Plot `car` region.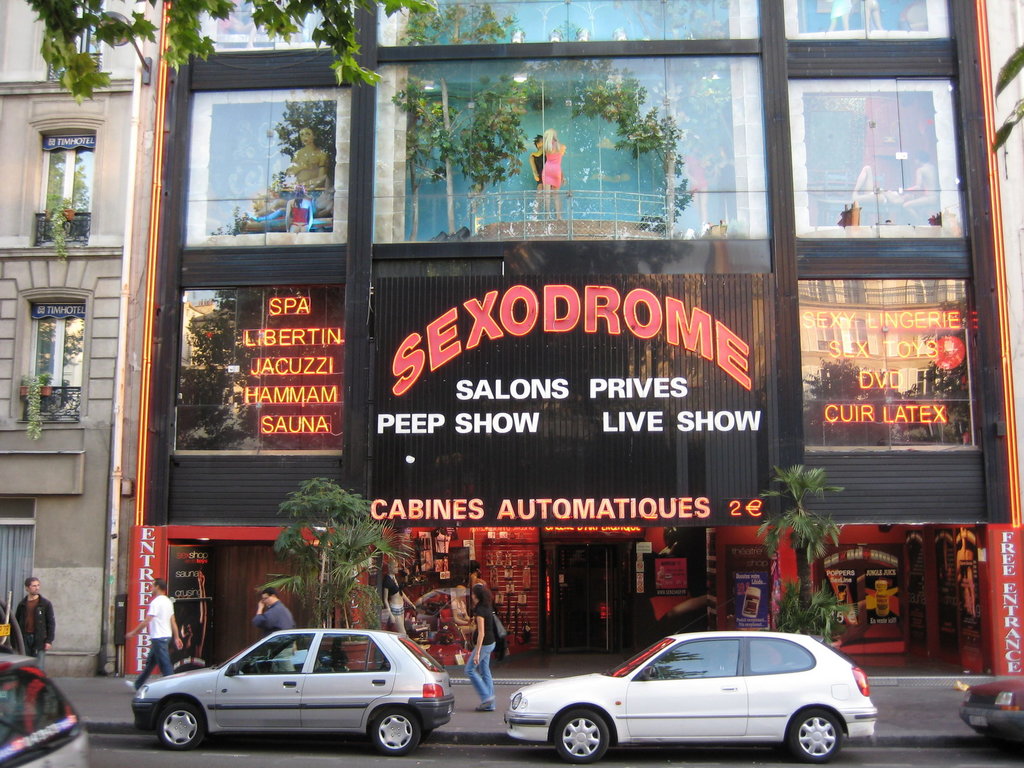
Plotted at (0,643,91,765).
